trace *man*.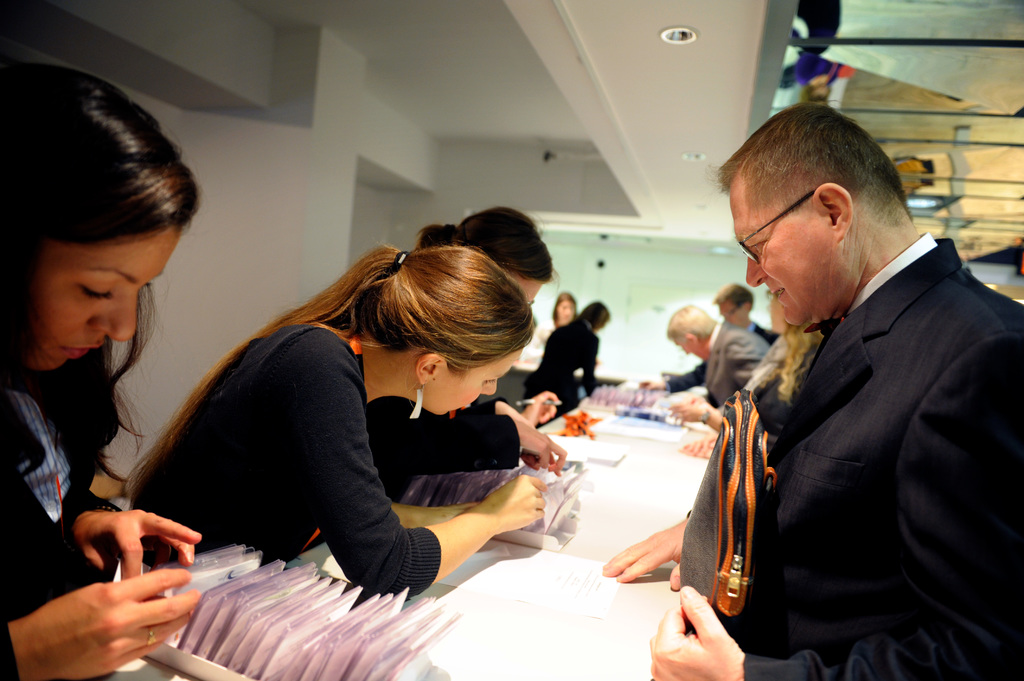
Traced to box(684, 93, 1019, 677).
